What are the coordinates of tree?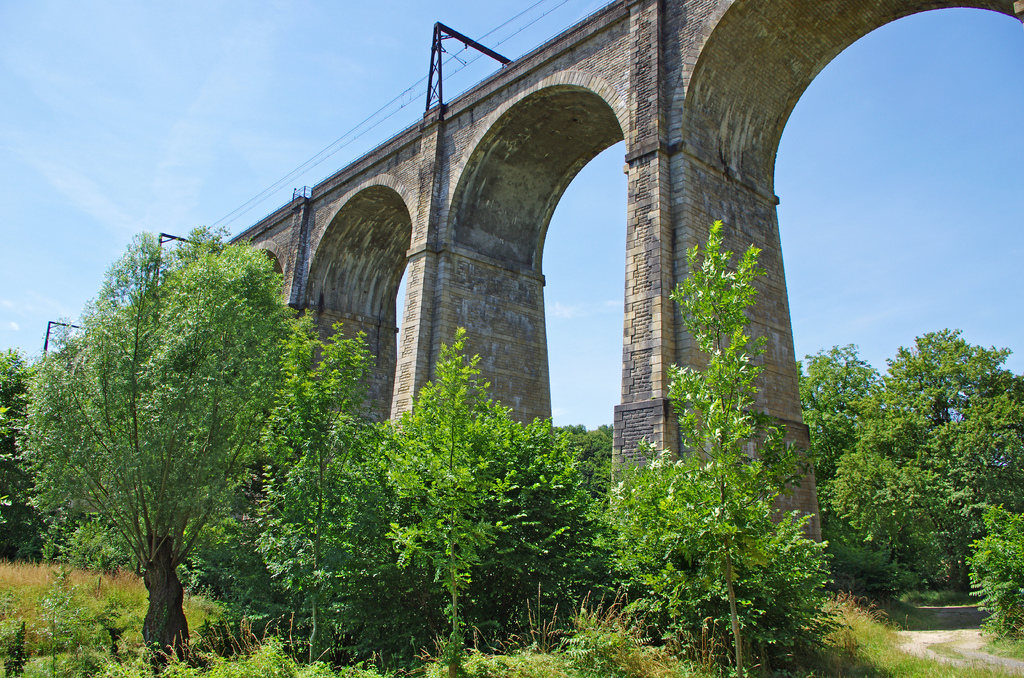
(0,343,55,540).
